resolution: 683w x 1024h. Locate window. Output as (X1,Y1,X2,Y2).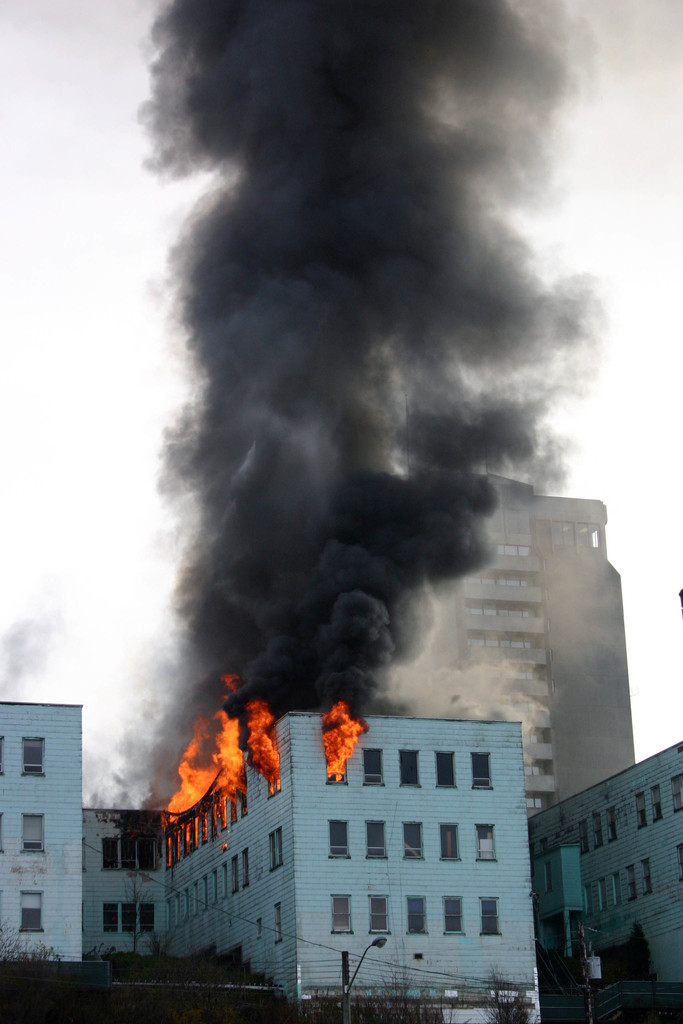
(409,896,429,933).
